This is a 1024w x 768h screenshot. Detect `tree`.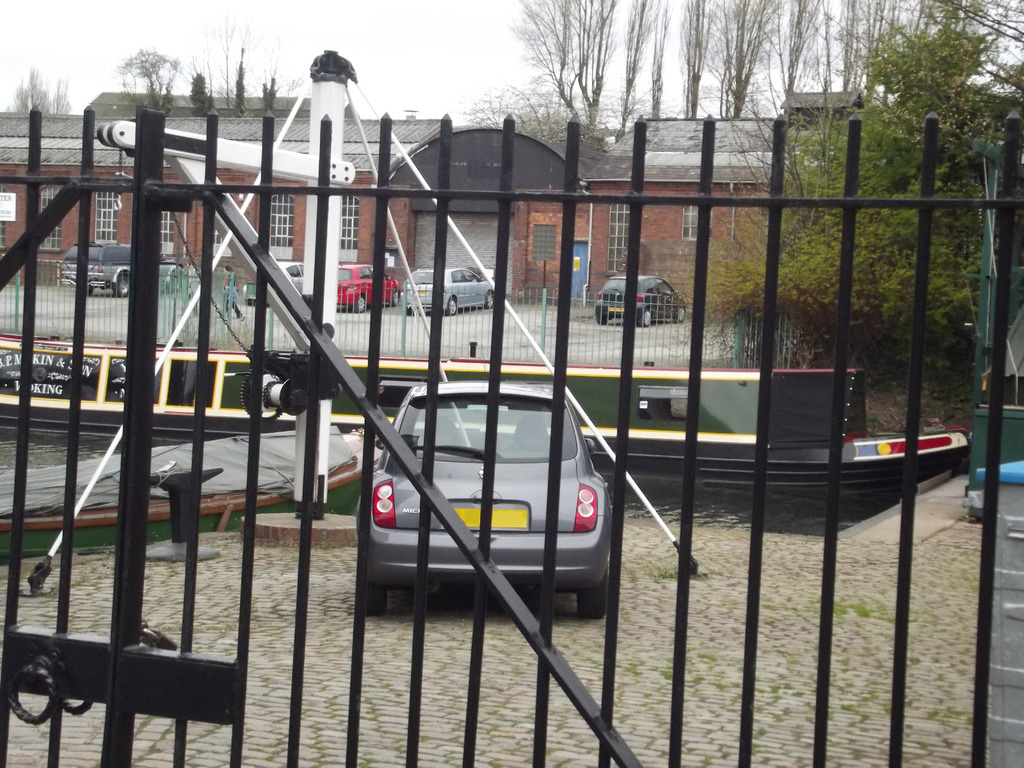
512:0:582:120.
